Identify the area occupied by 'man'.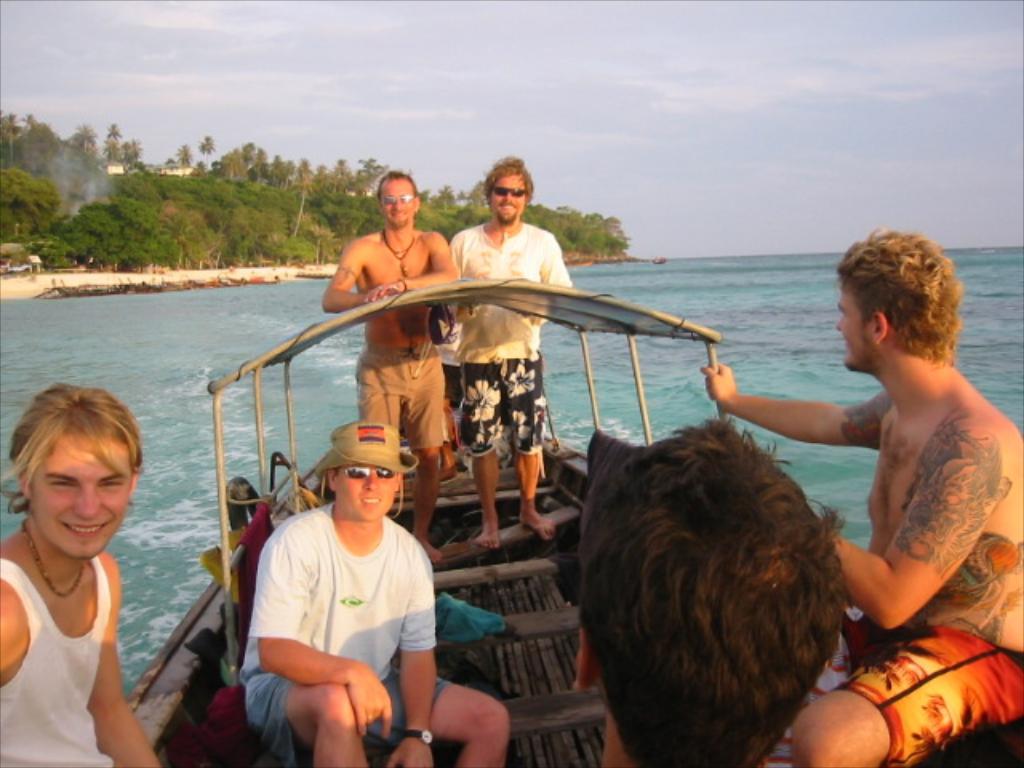
Area: bbox(317, 165, 458, 563).
